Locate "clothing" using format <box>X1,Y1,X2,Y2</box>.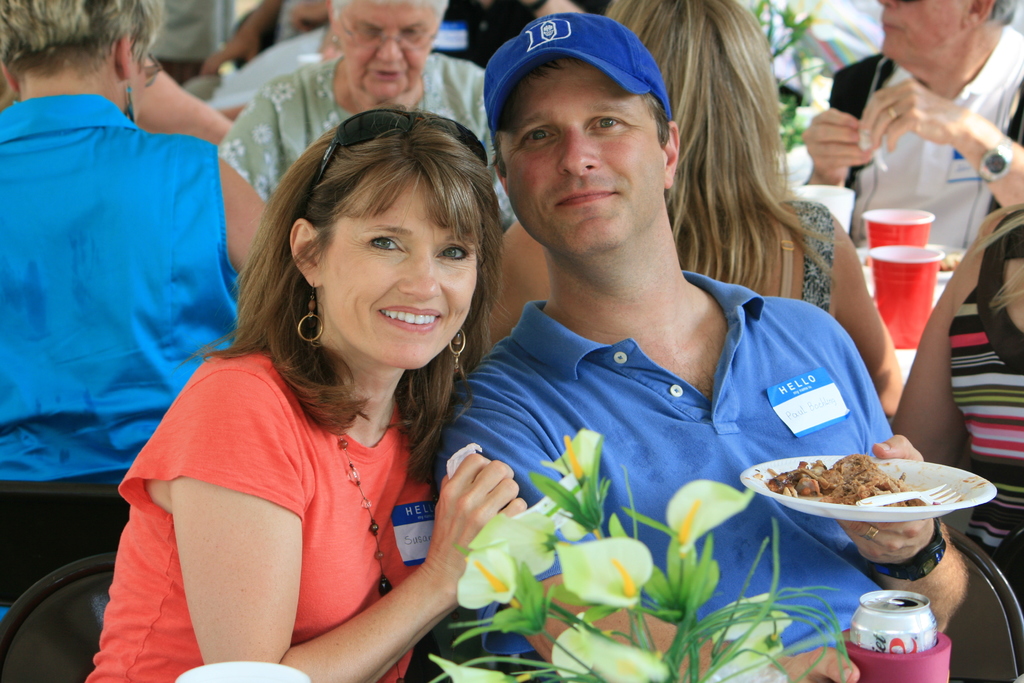
<box>951,209,1023,555</box>.
